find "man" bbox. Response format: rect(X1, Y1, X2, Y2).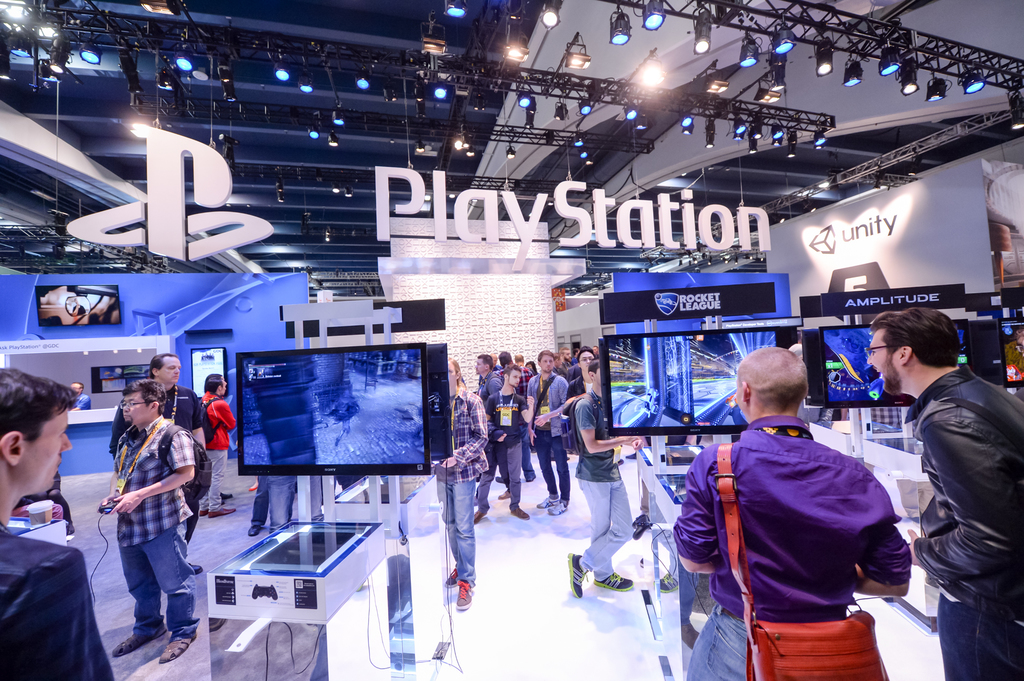
rect(110, 352, 206, 579).
